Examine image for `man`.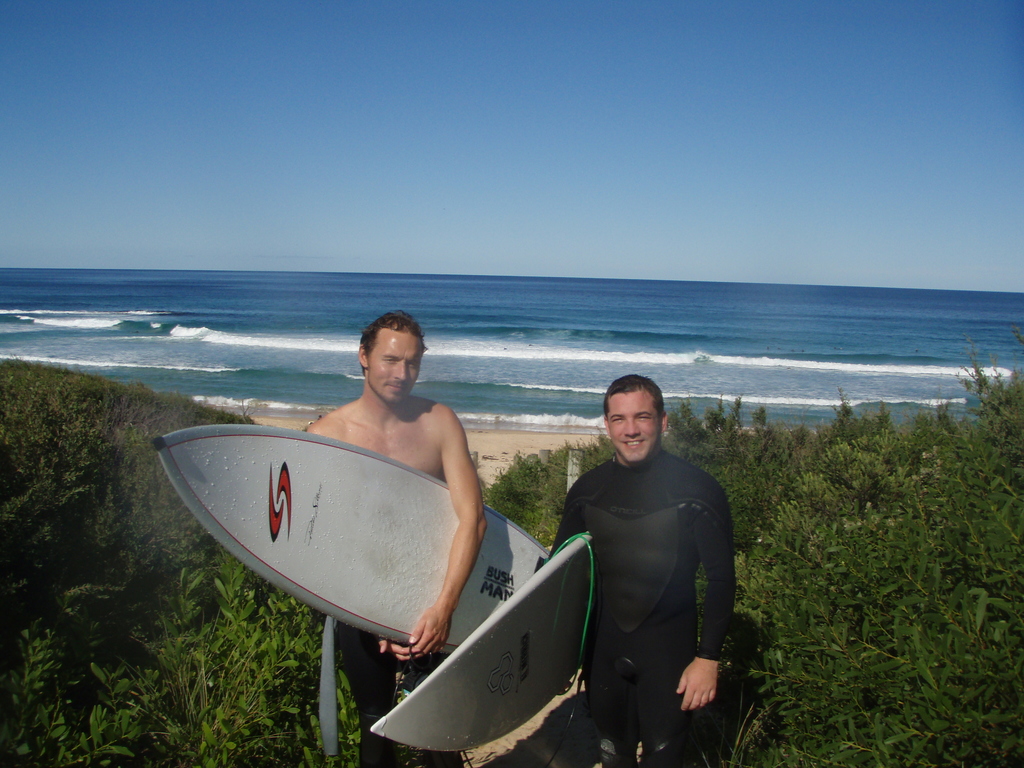
Examination result: {"left": 551, "top": 365, "right": 736, "bottom": 767}.
